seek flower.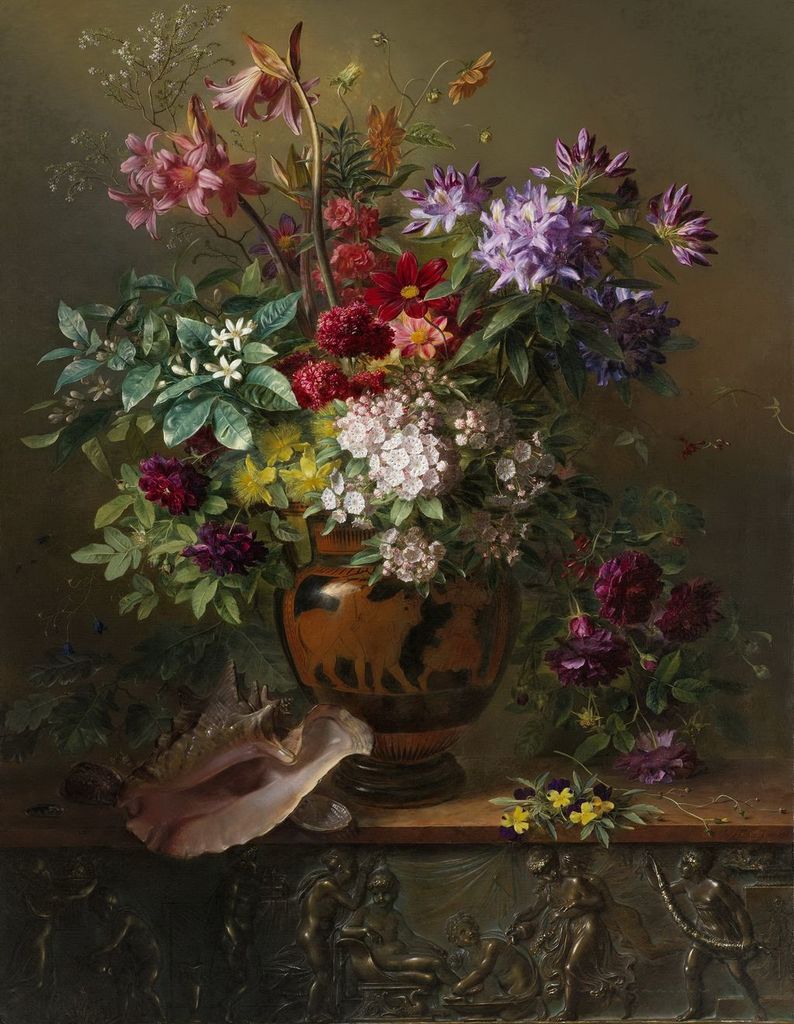
[x1=547, y1=540, x2=732, y2=807].
